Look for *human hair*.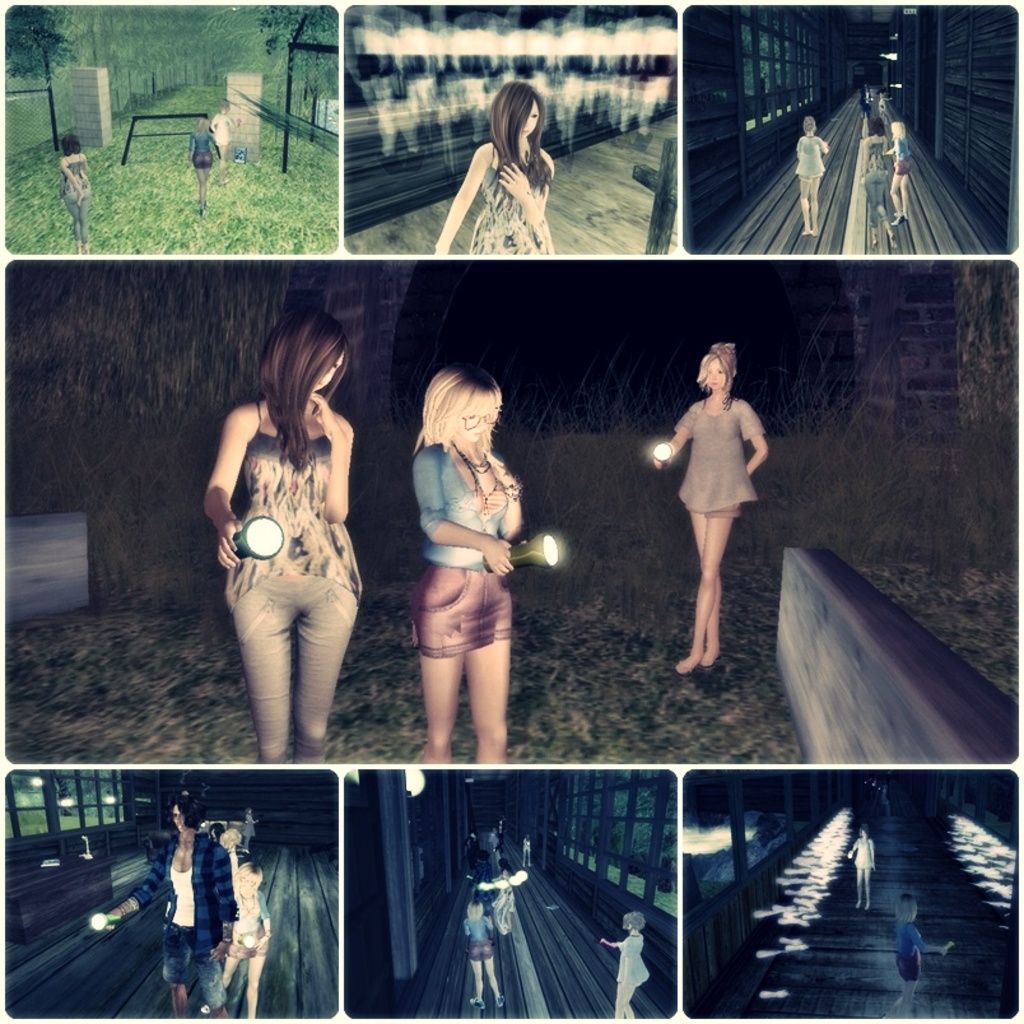
Found: l=488, t=80, r=553, b=187.
